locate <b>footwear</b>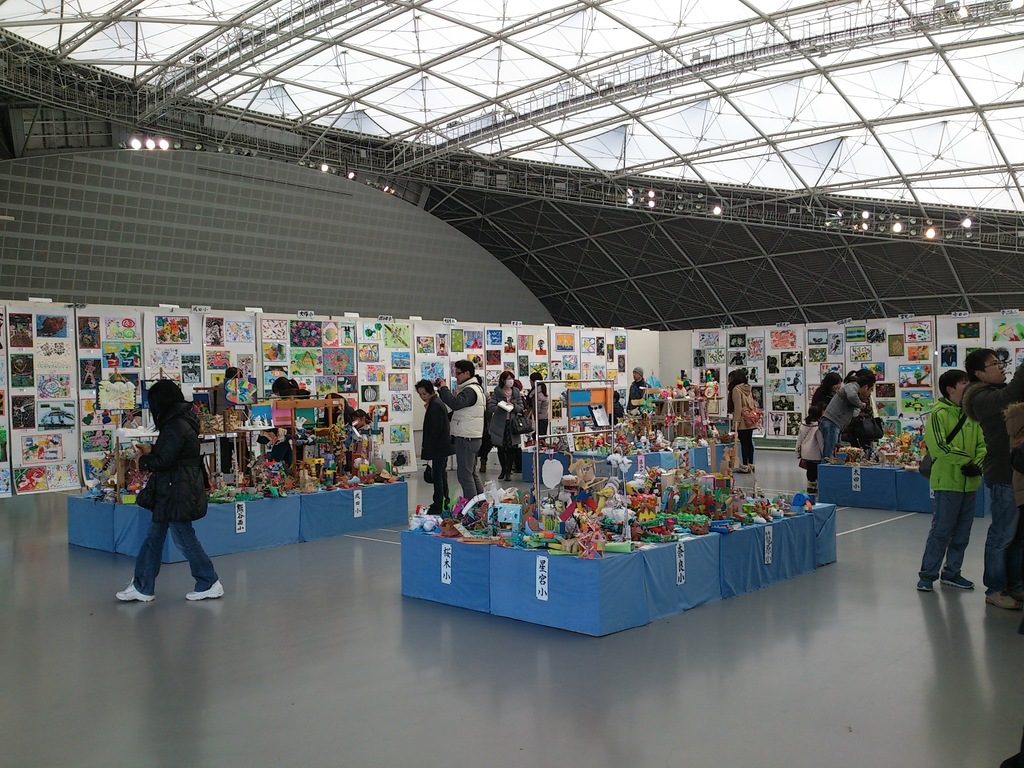
[913,576,931,594]
